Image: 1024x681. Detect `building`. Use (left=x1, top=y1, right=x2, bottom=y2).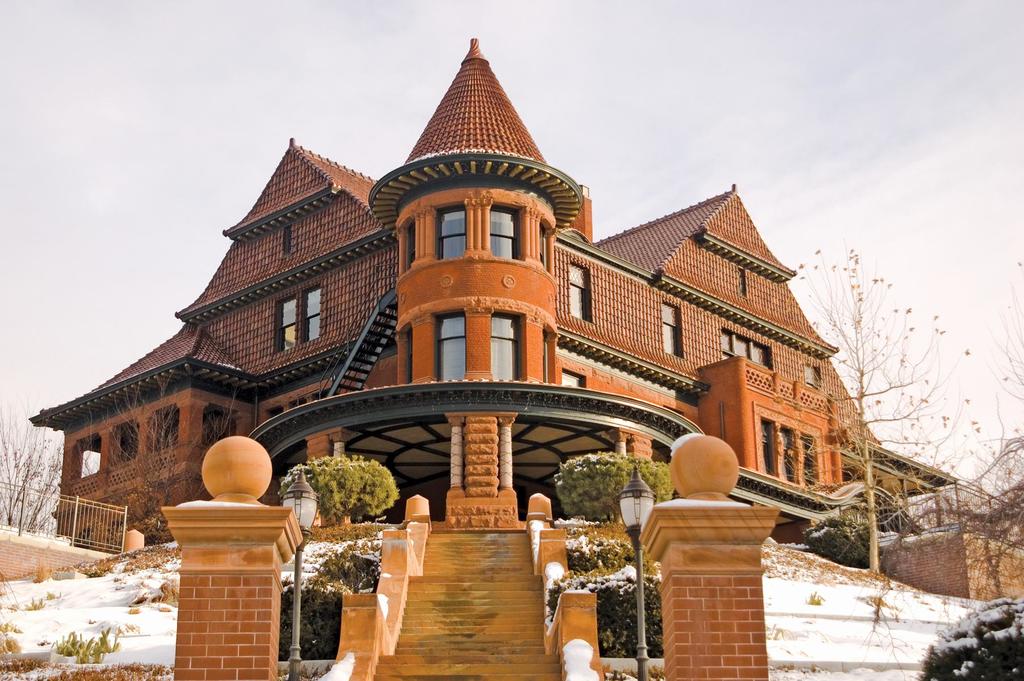
(left=30, top=35, right=956, bottom=562).
